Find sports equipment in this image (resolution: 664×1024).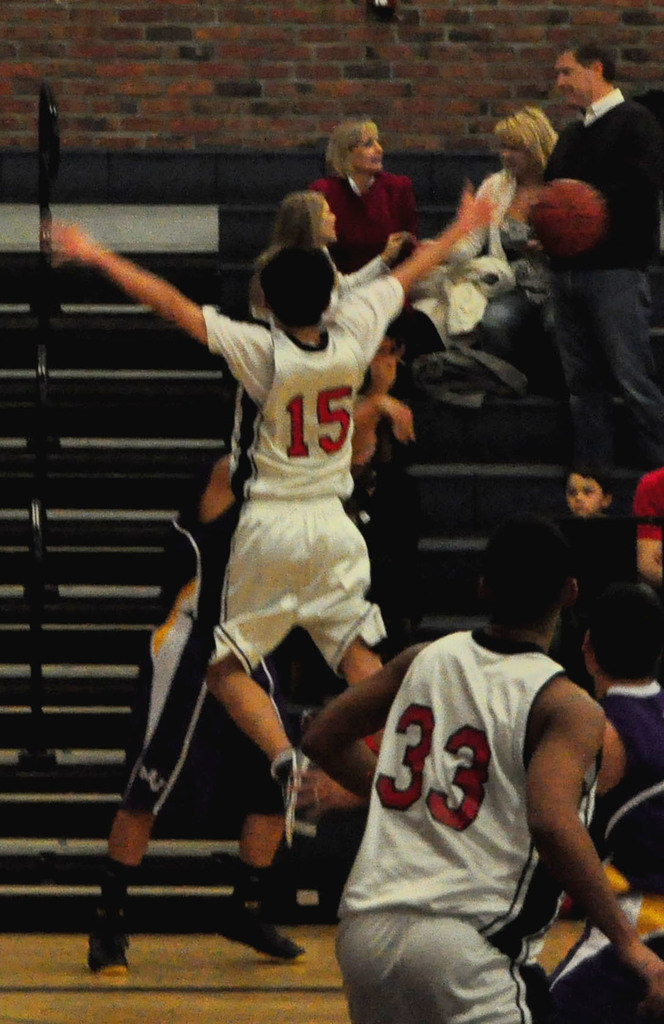
{"x1": 266, "y1": 752, "x2": 324, "y2": 854}.
